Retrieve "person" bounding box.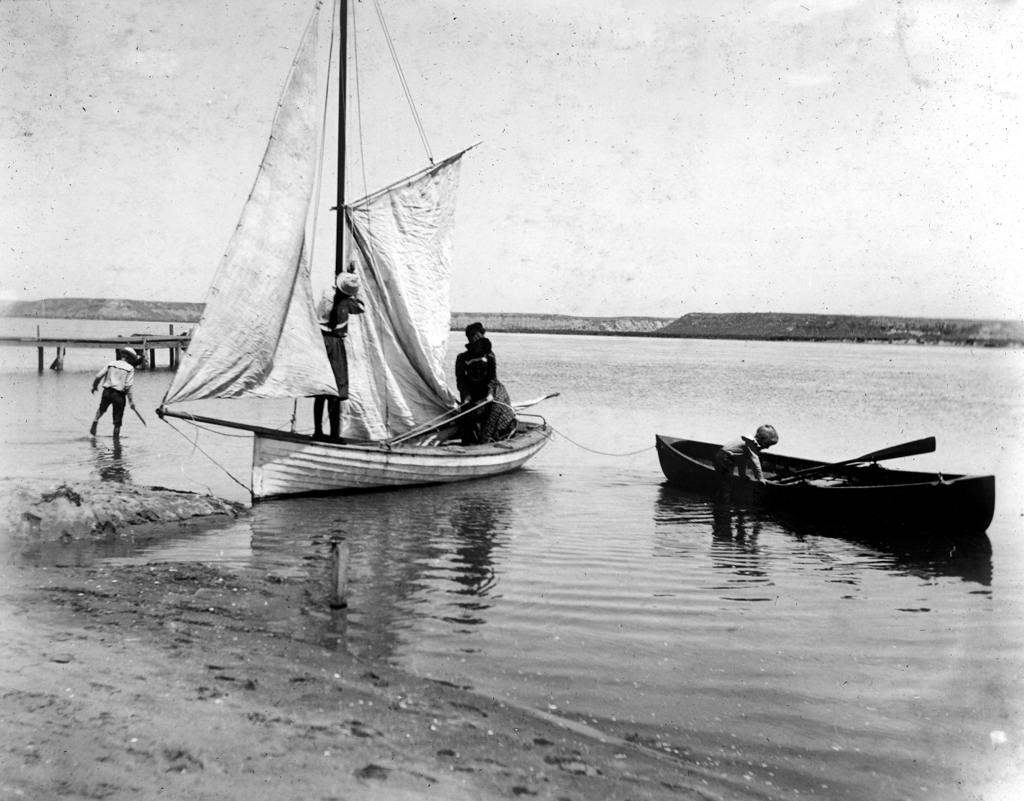
Bounding box: 315/275/363/445.
